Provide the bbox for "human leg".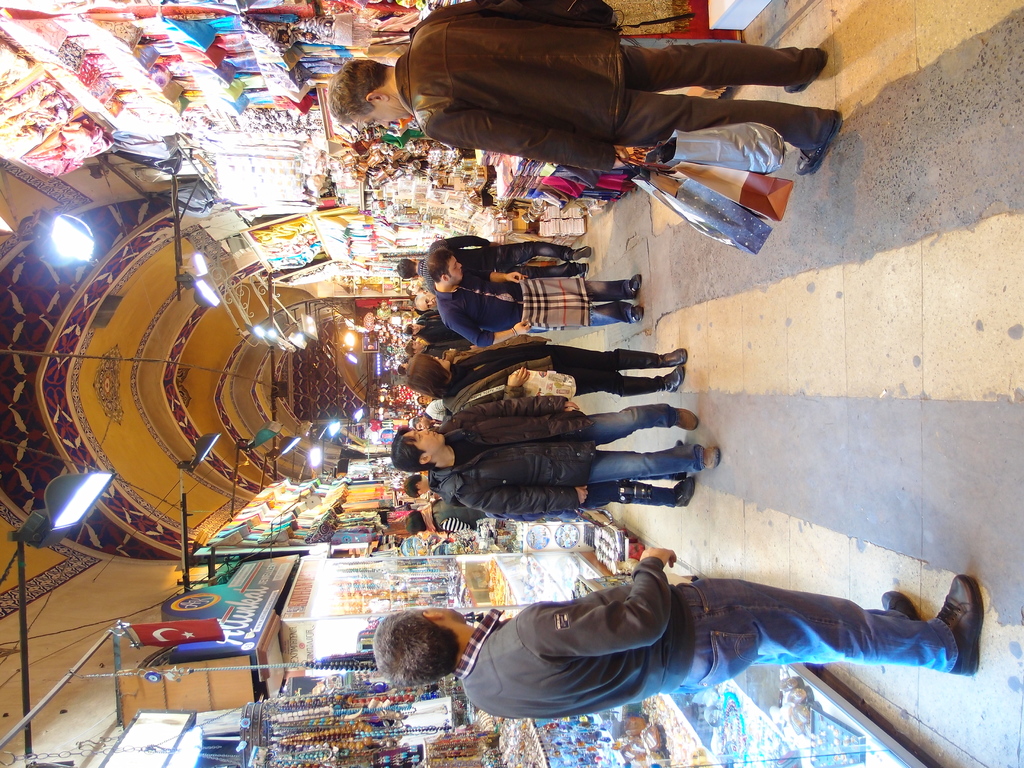
bbox=(520, 297, 641, 324).
